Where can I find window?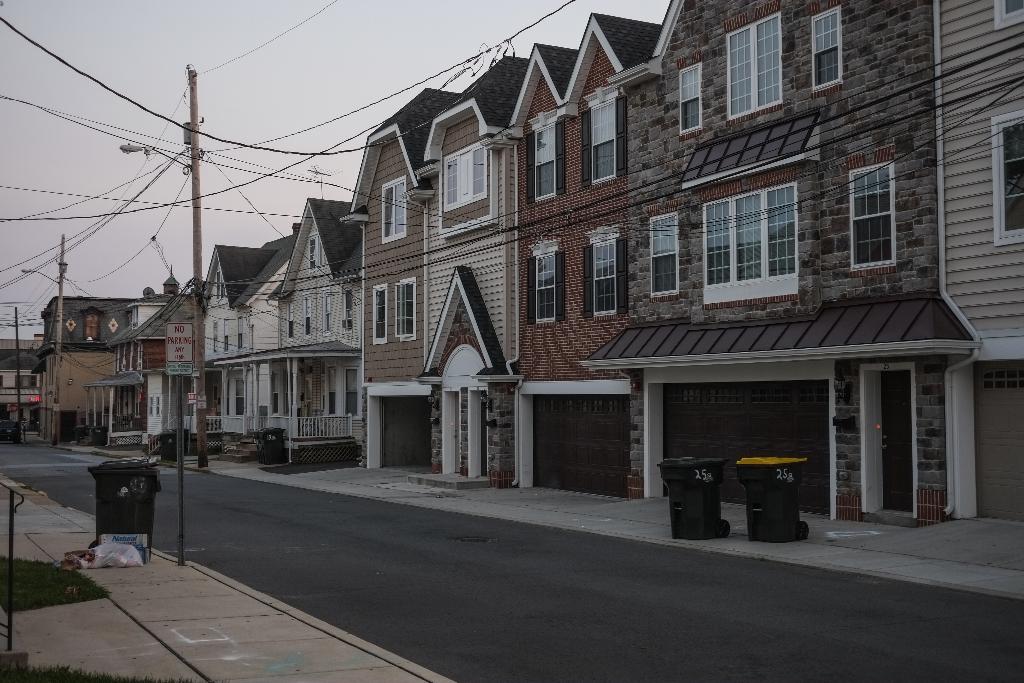
You can find it at 324/366/337/413.
